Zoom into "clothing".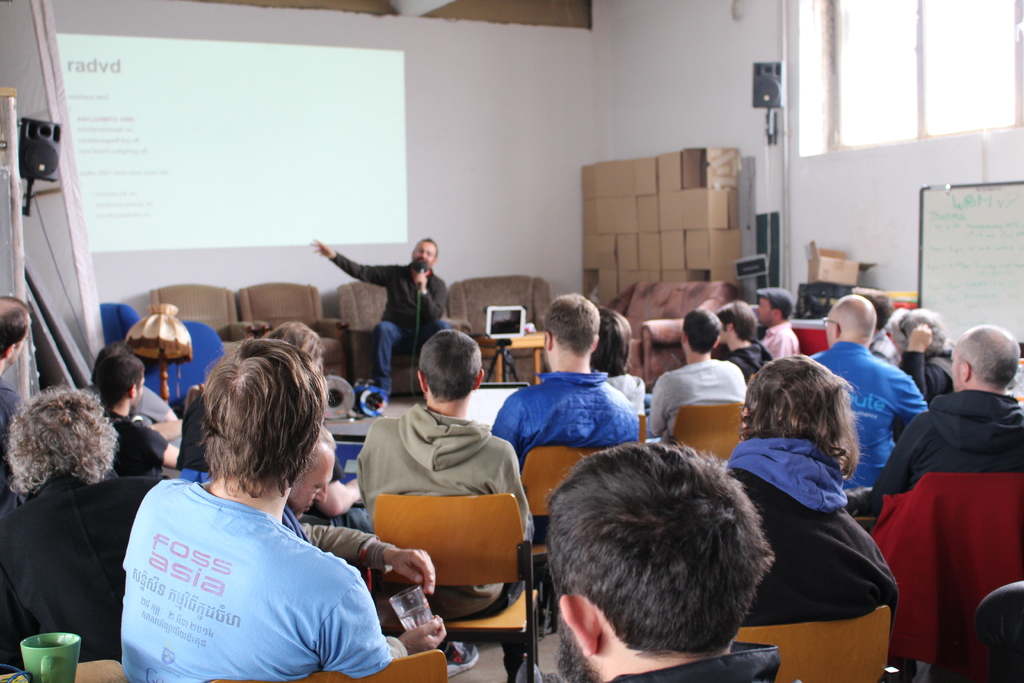
Zoom target: pyautogui.locateOnScreen(609, 645, 793, 682).
